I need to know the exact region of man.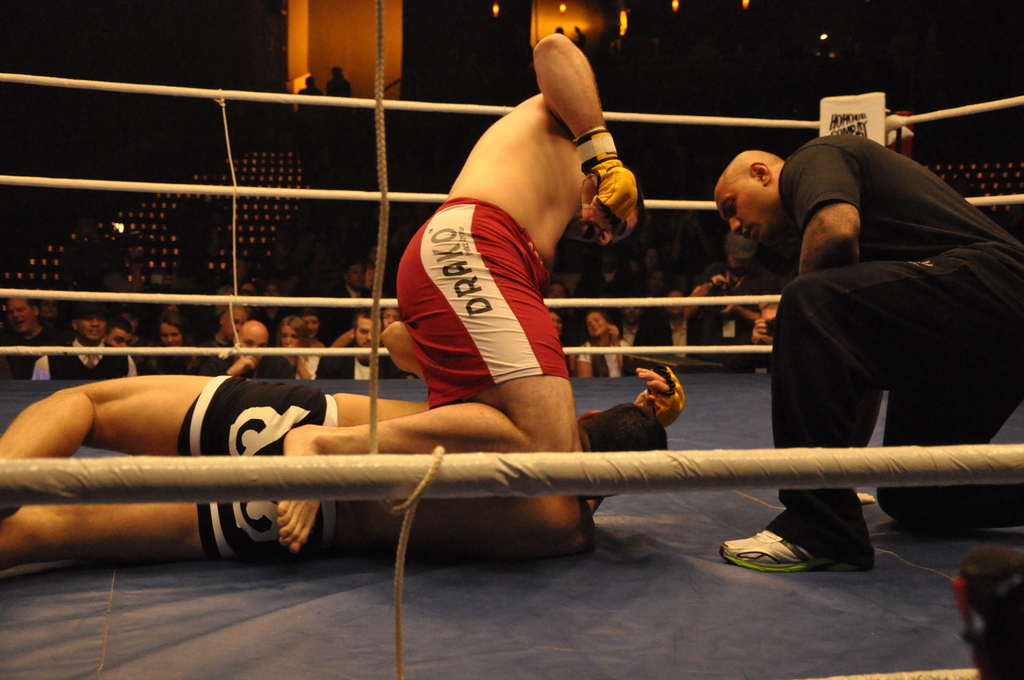
Region: BBox(689, 239, 781, 375).
